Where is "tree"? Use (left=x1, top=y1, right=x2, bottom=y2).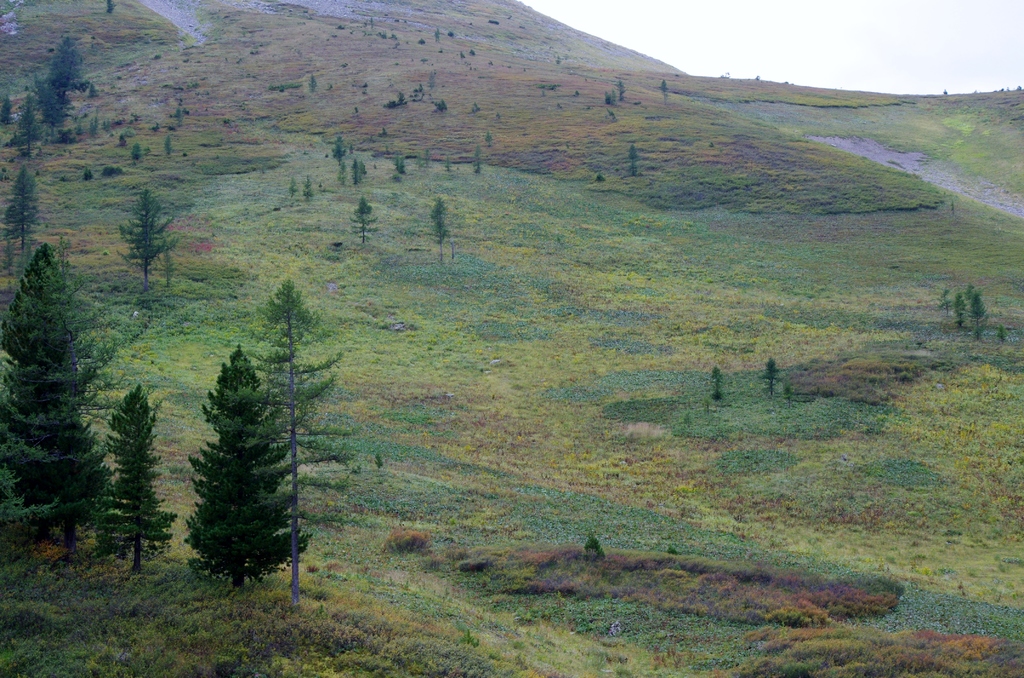
(left=395, top=153, right=409, bottom=170).
